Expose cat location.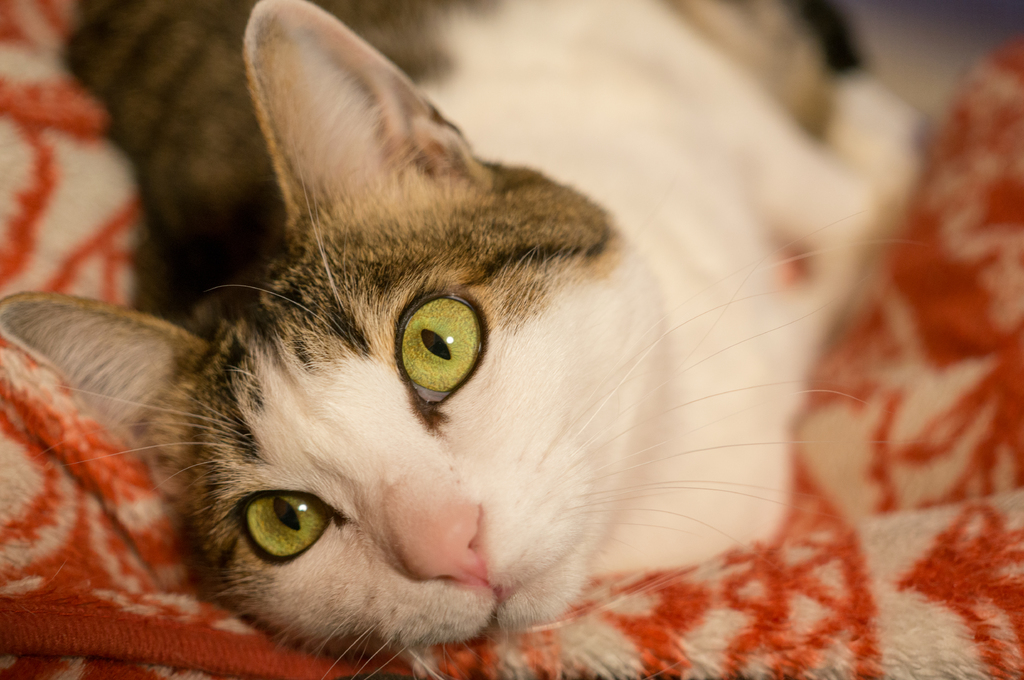
Exposed at {"x1": 0, "y1": 0, "x2": 928, "y2": 679}.
